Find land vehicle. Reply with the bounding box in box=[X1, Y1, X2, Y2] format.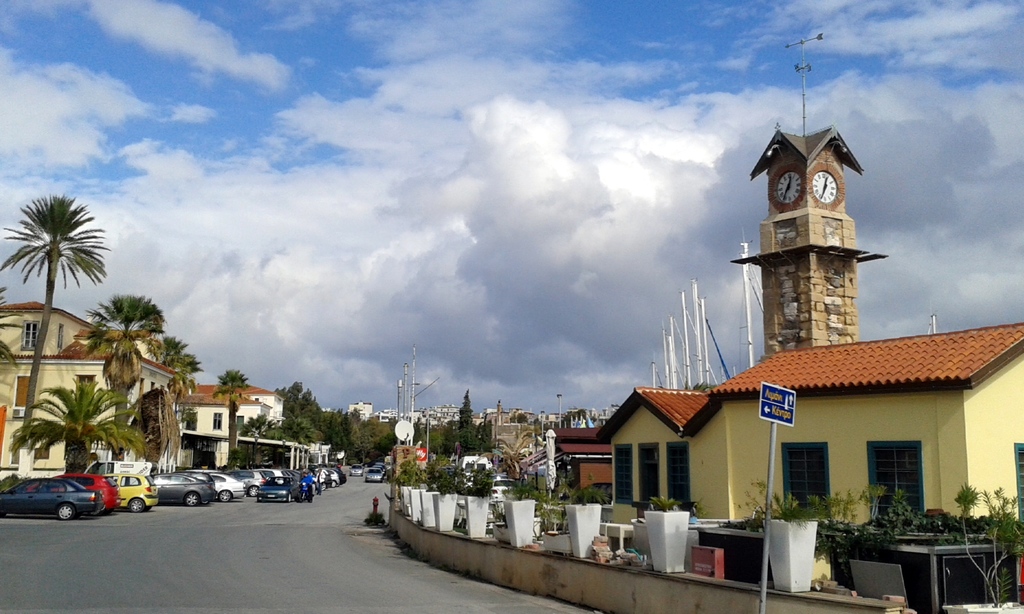
box=[1, 478, 100, 516].
